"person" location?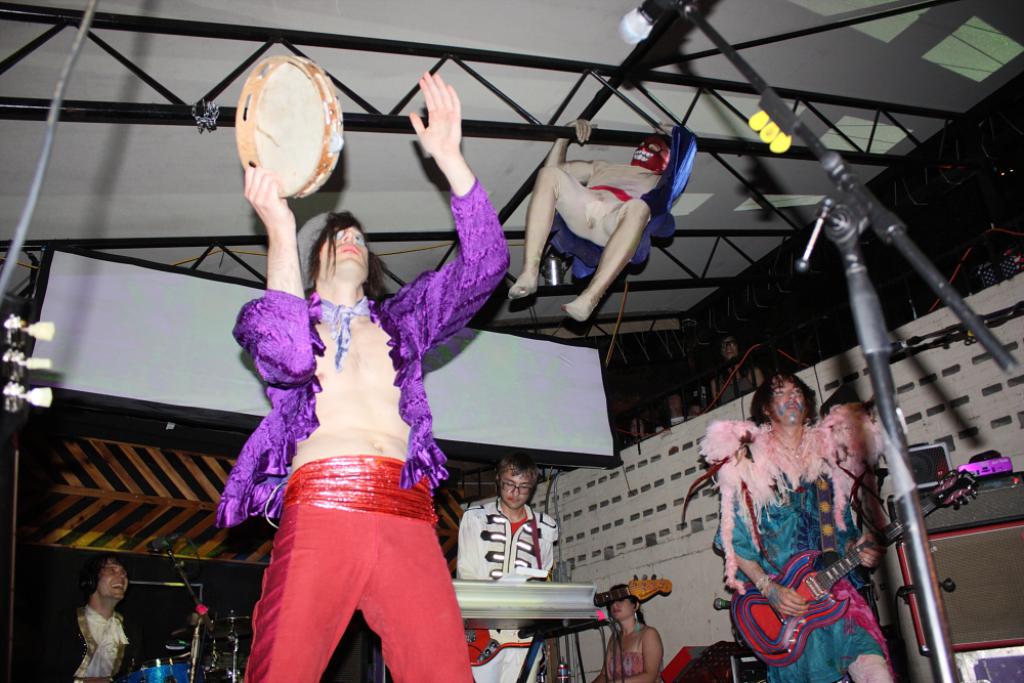
<box>629,416,649,440</box>
